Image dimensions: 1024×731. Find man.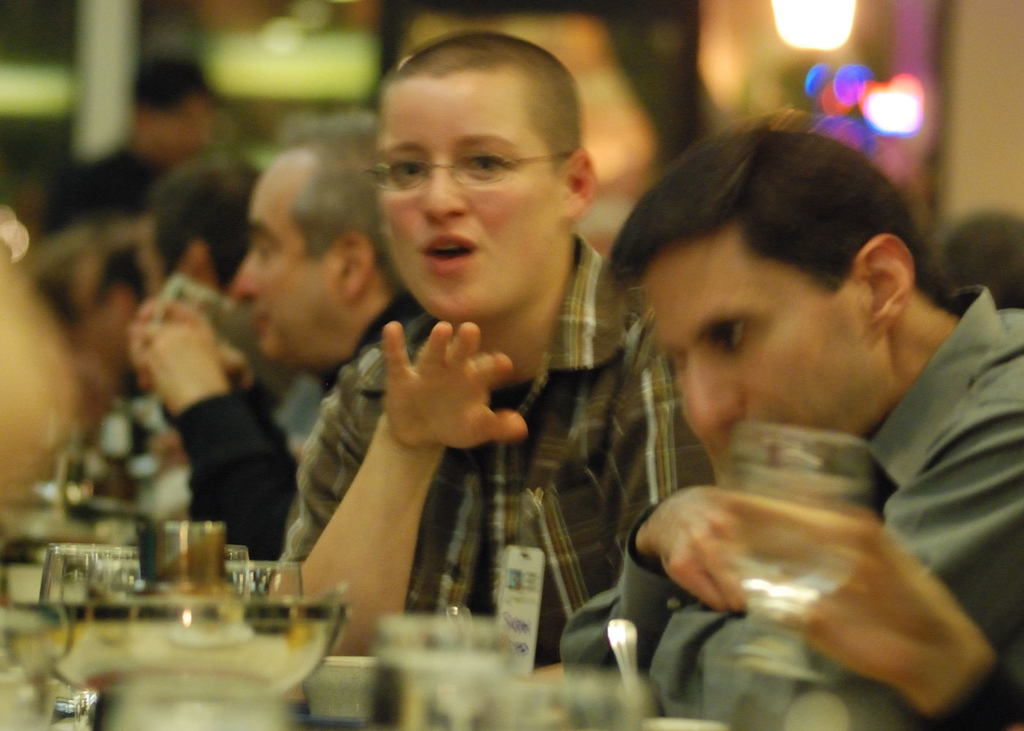
<bbox>486, 115, 1023, 719</bbox>.
